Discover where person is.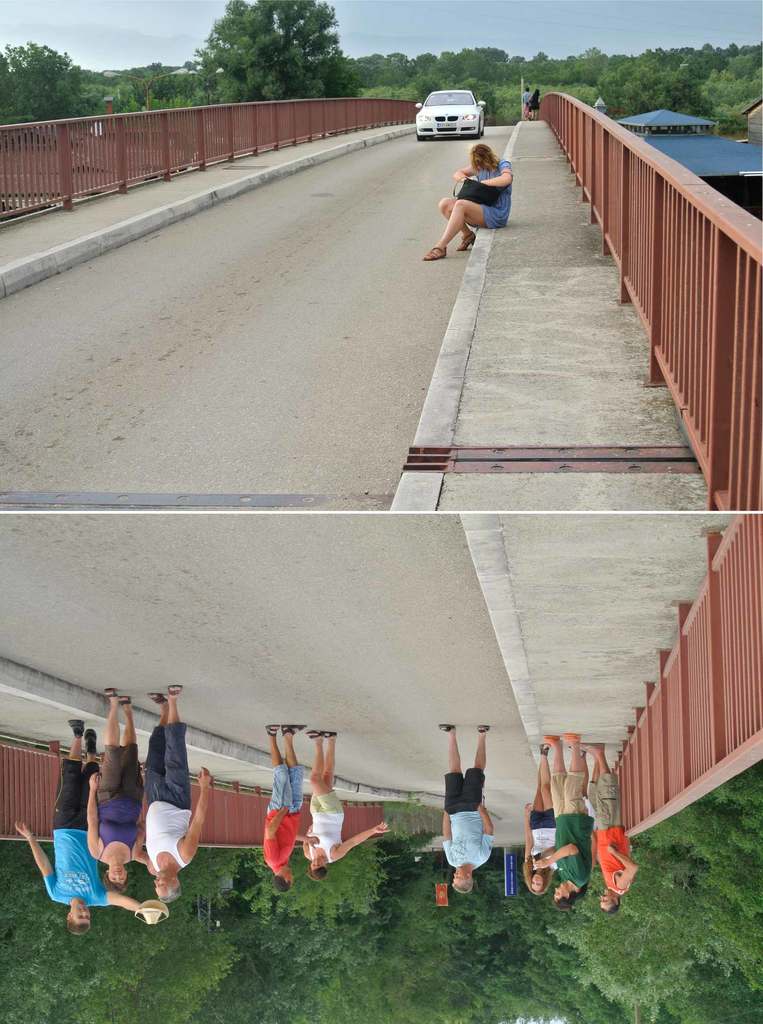
Discovered at <bbox>256, 724, 309, 892</bbox>.
